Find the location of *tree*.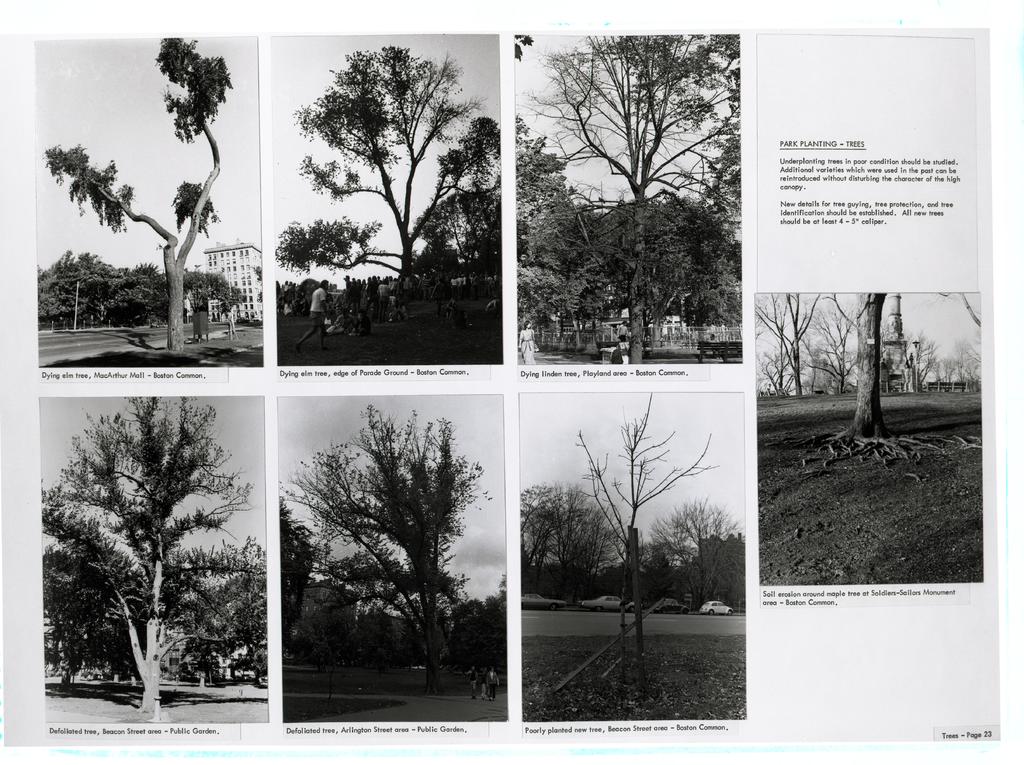
Location: 954,331,978,393.
